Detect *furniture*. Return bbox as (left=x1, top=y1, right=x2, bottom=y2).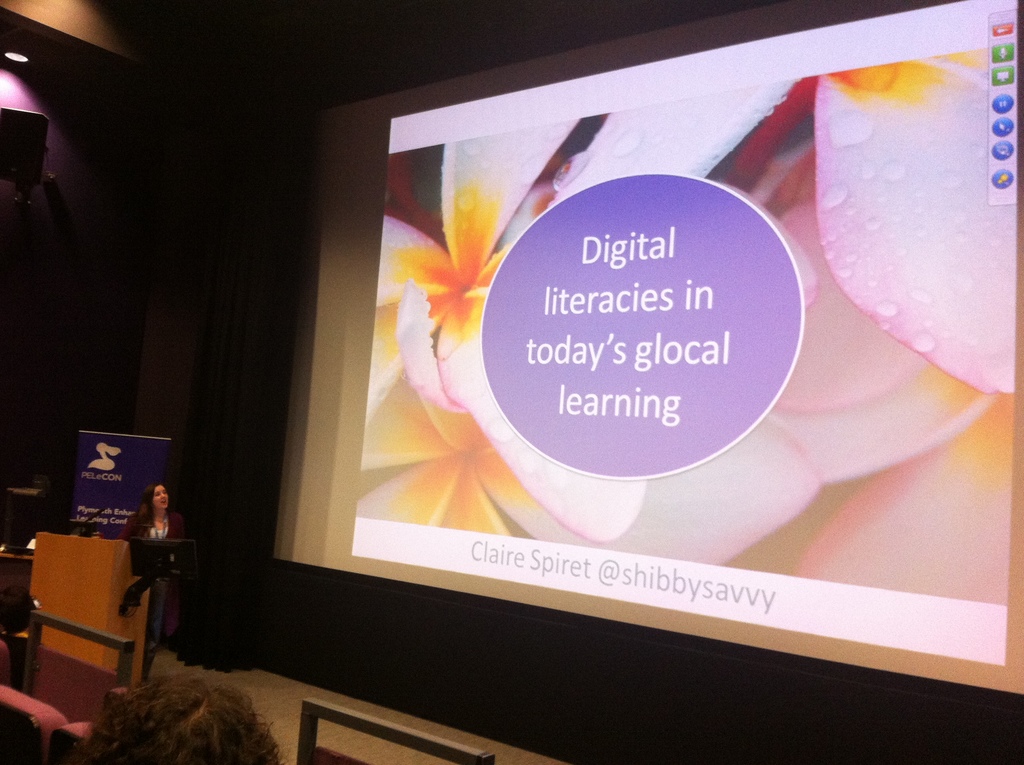
(left=104, top=683, right=130, bottom=716).
